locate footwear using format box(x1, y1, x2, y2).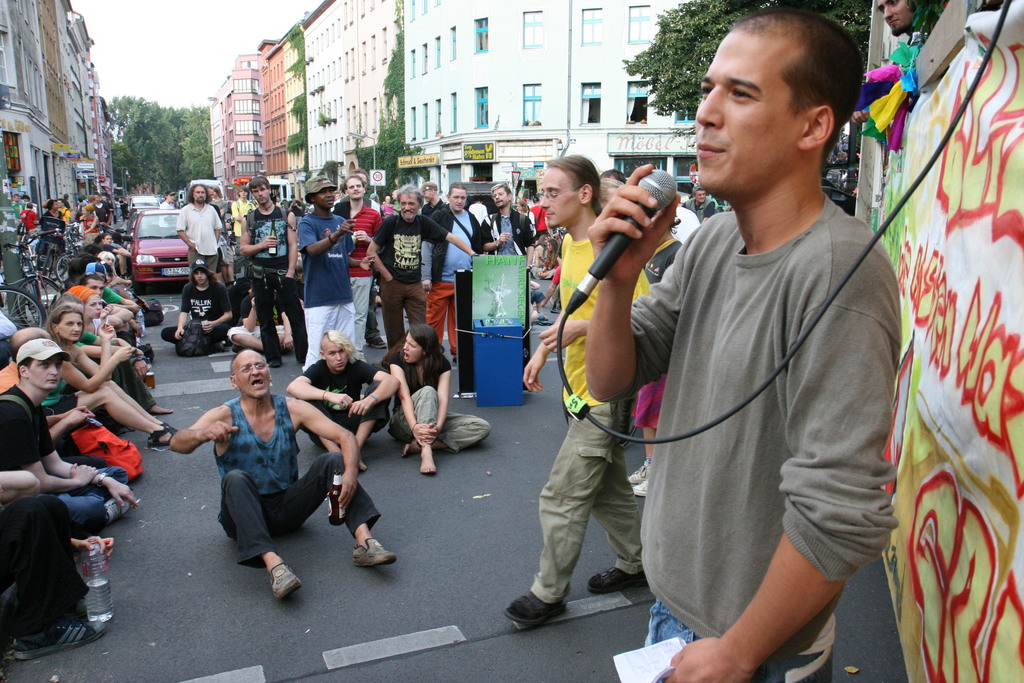
box(106, 499, 131, 520).
